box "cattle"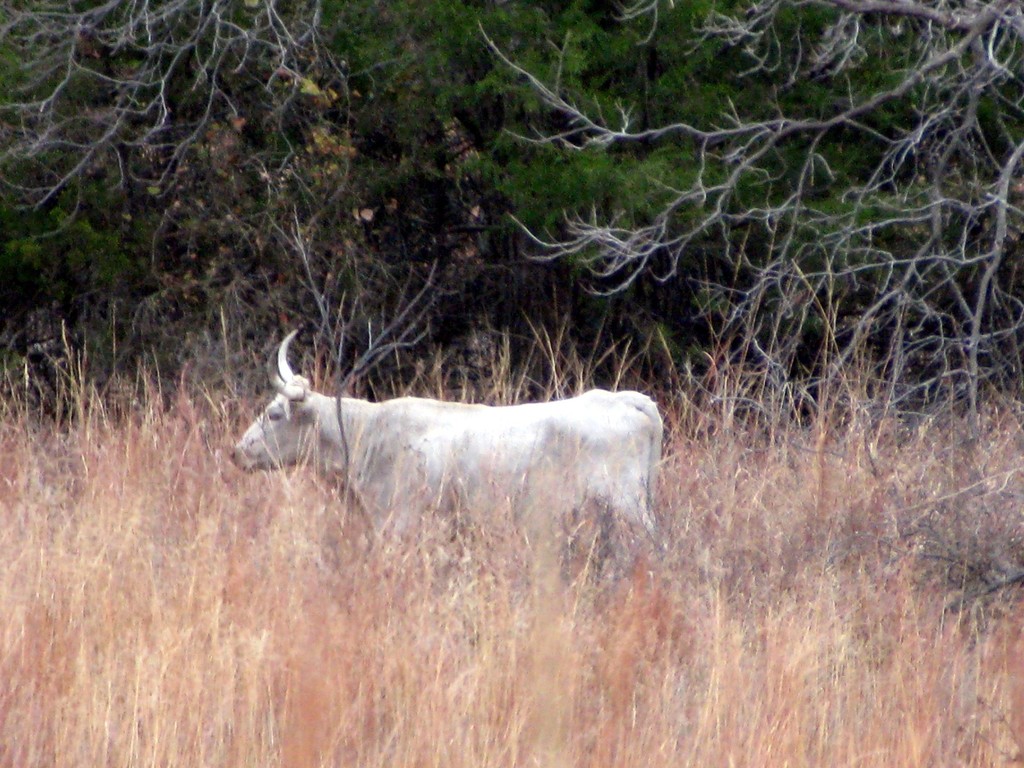
bbox=[220, 340, 659, 573]
